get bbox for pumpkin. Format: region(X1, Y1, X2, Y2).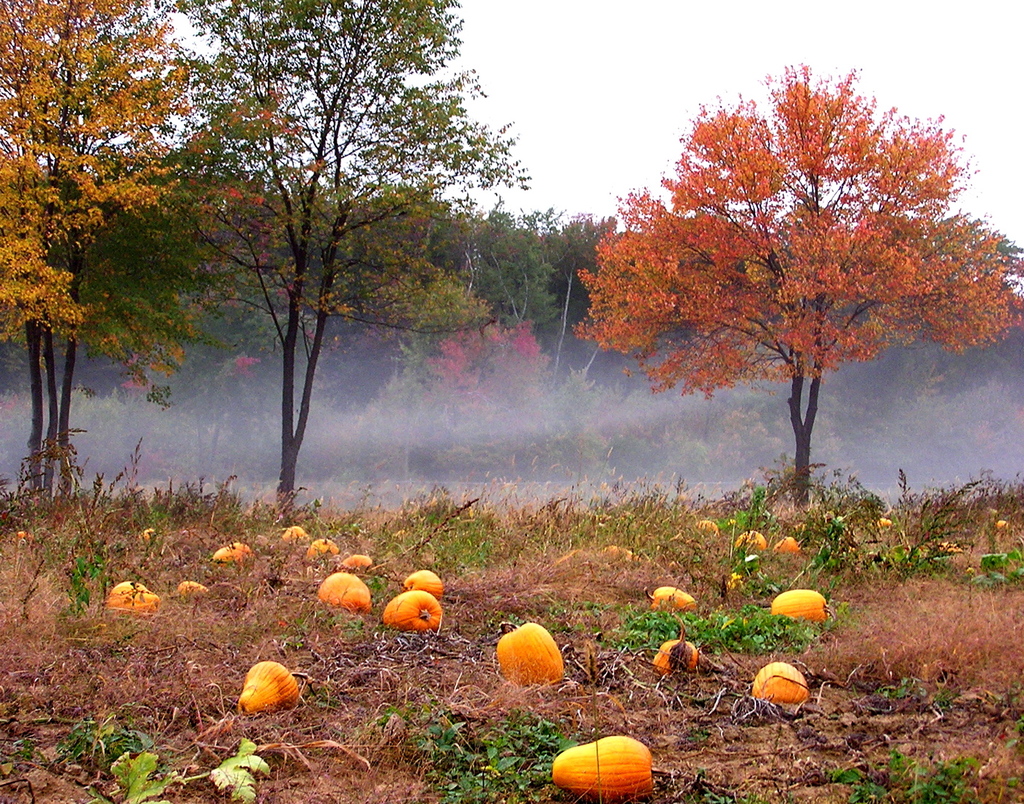
region(497, 617, 565, 695).
